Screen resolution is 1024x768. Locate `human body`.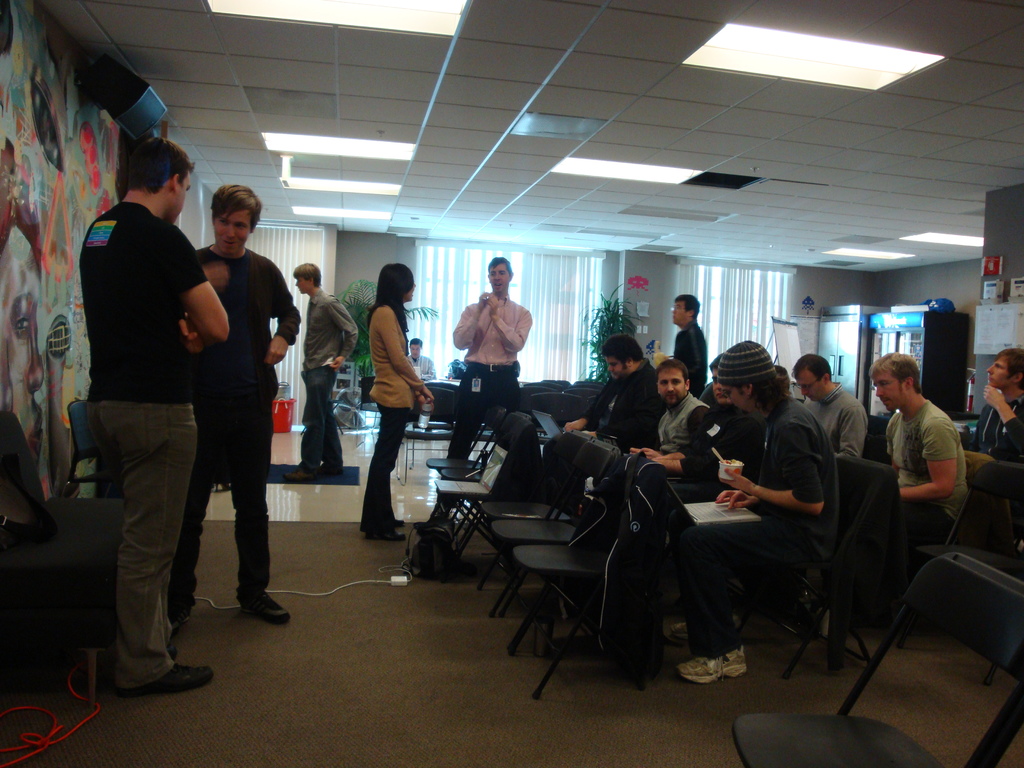
(292, 260, 358, 479).
